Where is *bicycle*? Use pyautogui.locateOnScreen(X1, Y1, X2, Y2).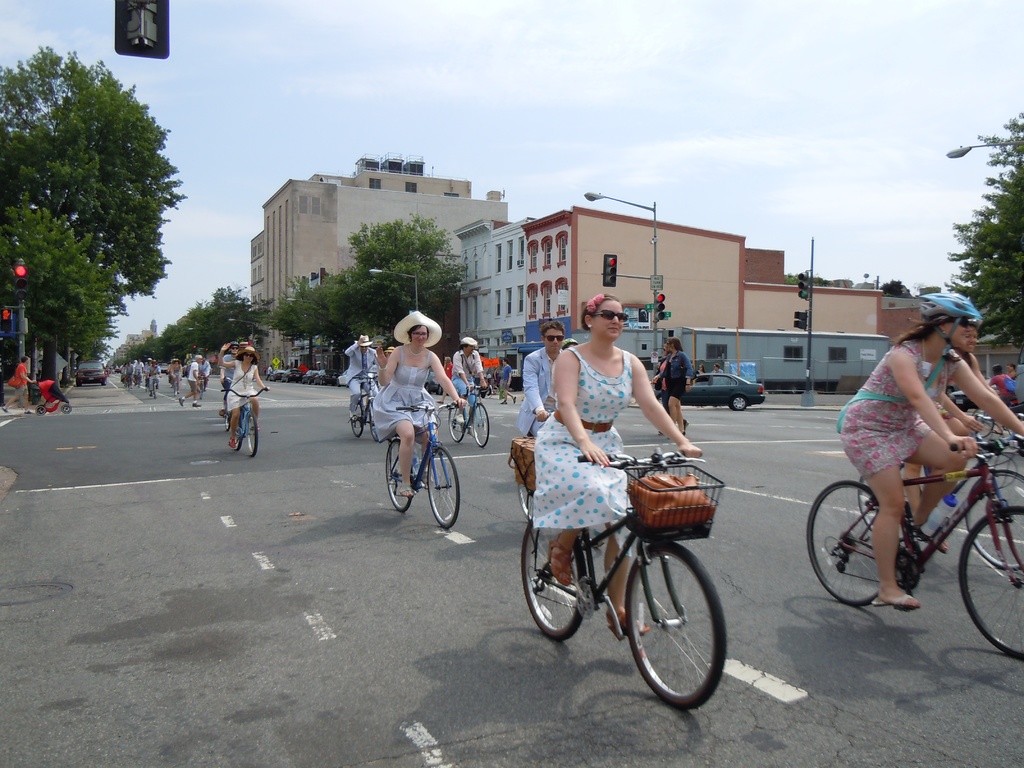
pyautogui.locateOnScreen(525, 417, 750, 726).
